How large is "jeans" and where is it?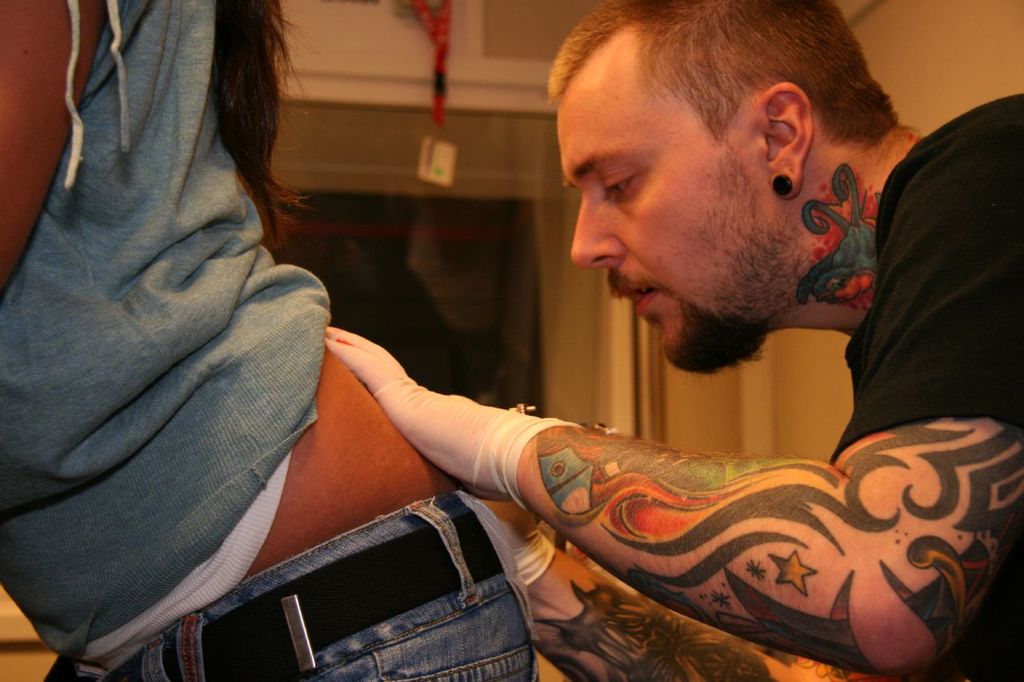
Bounding box: (left=159, top=485, right=592, bottom=669).
